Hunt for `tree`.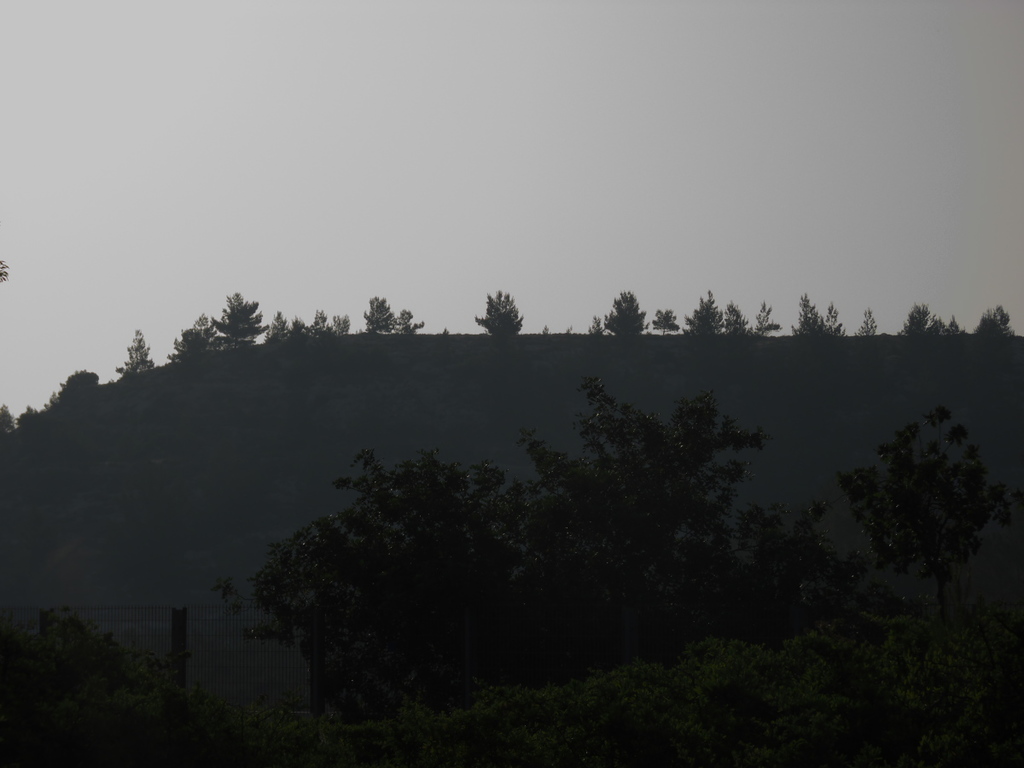
Hunted down at <region>364, 296, 399, 337</region>.
